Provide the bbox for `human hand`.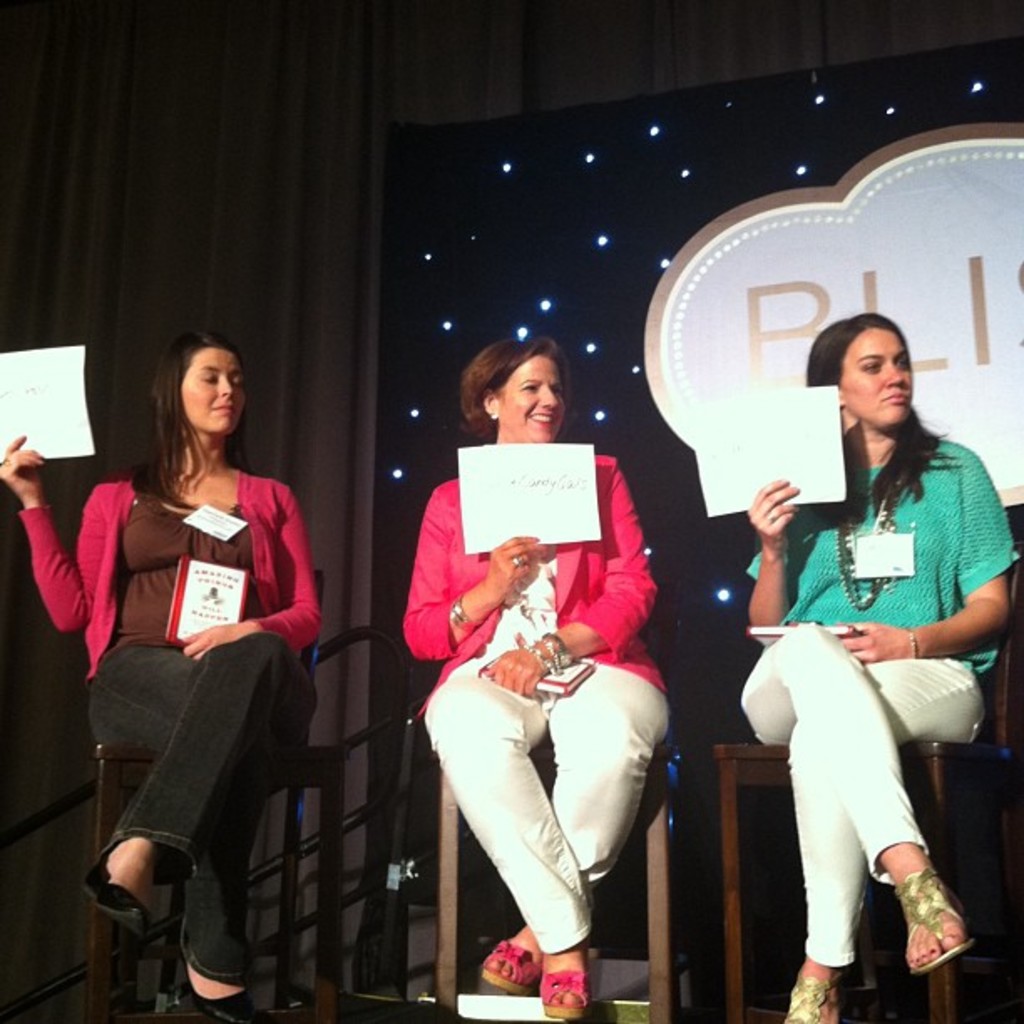
select_region(0, 430, 47, 500).
